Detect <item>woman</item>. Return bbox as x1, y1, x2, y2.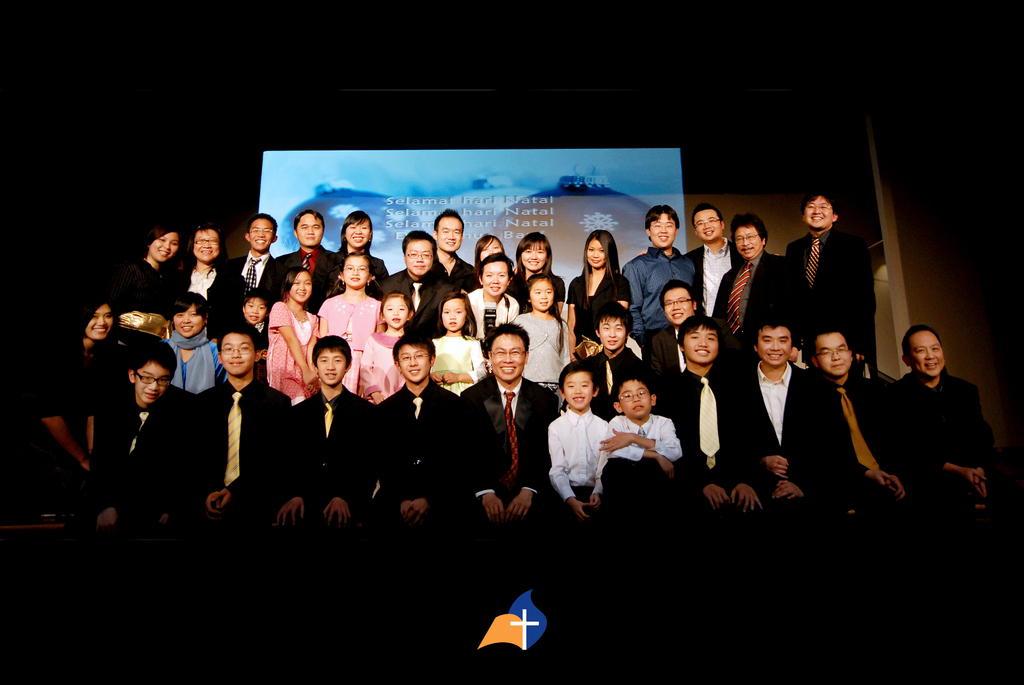
166, 226, 253, 335.
